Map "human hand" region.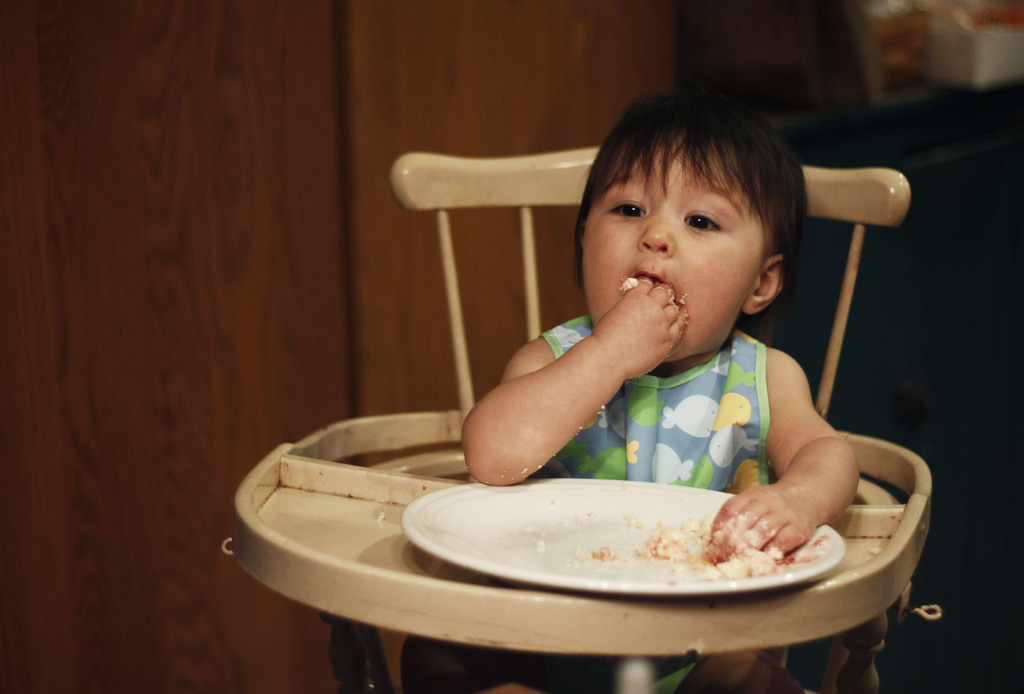
Mapped to <box>704,483,822,566</box>.
